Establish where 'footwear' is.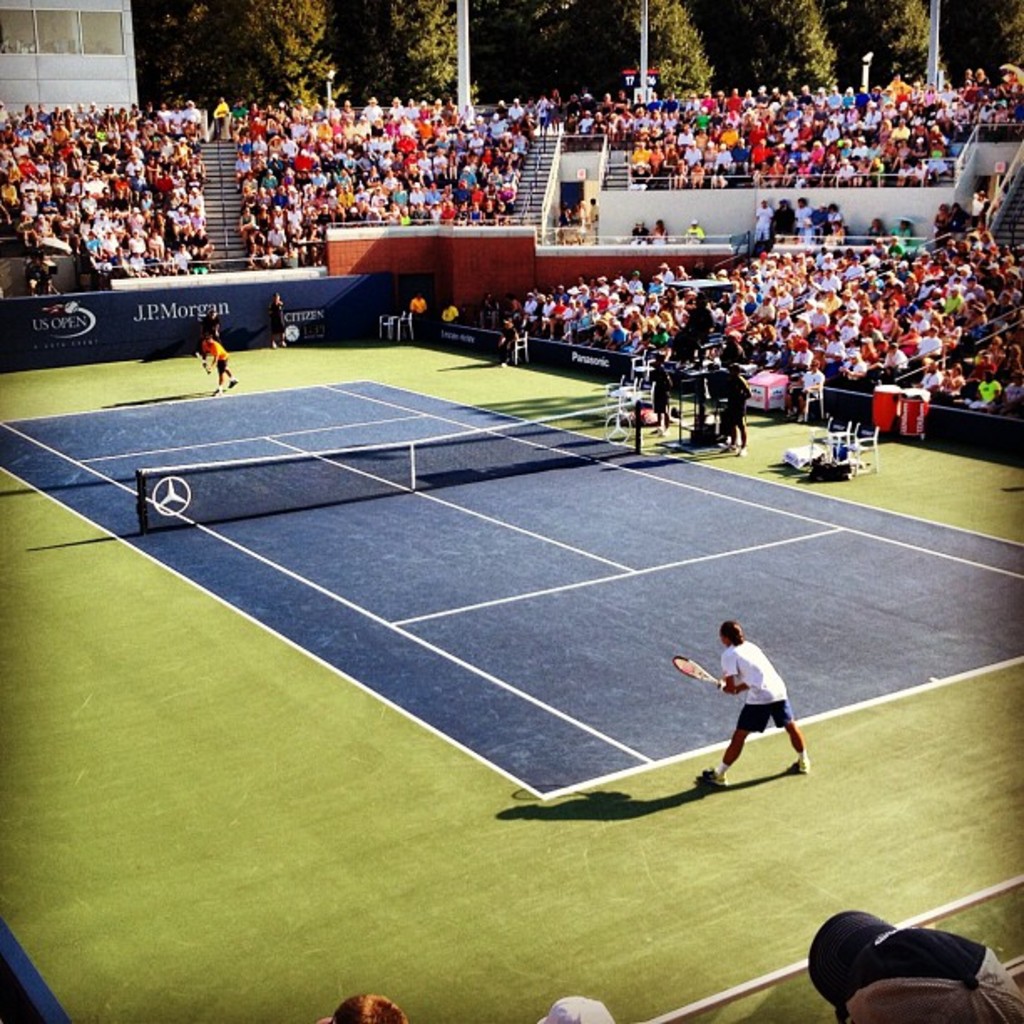
Established at [left=798, top=413, right=805, bottom=422].
